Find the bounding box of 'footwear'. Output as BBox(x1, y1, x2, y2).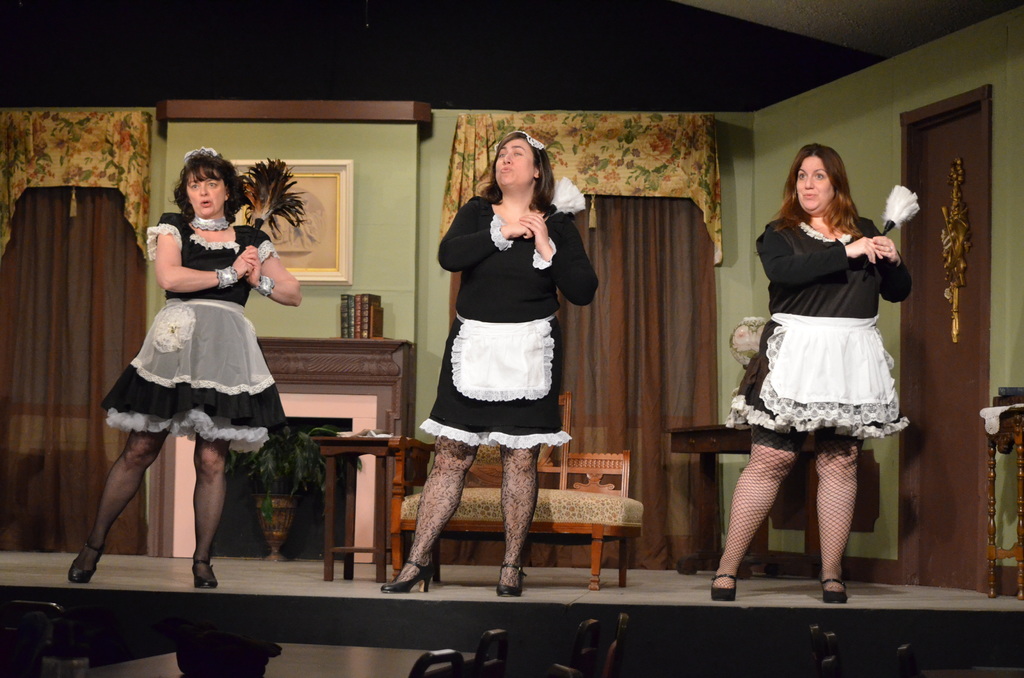
BBox(190, 556, 218, 586).
